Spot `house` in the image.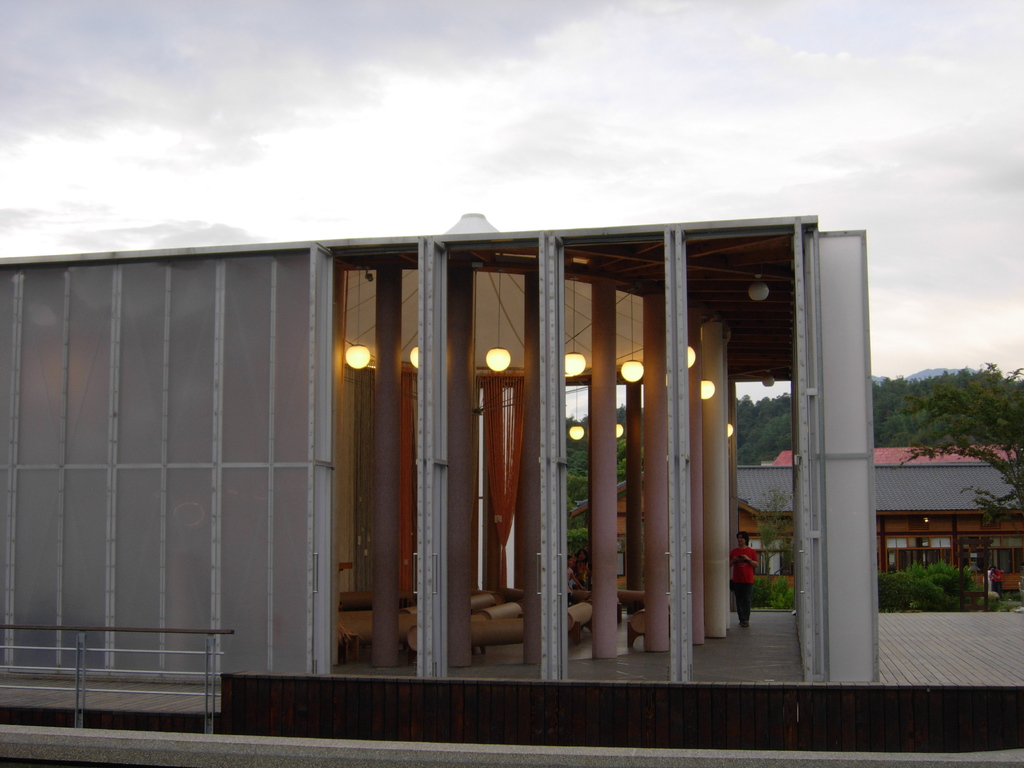
`house` found at bbox(571, 437, 1023, 596).
